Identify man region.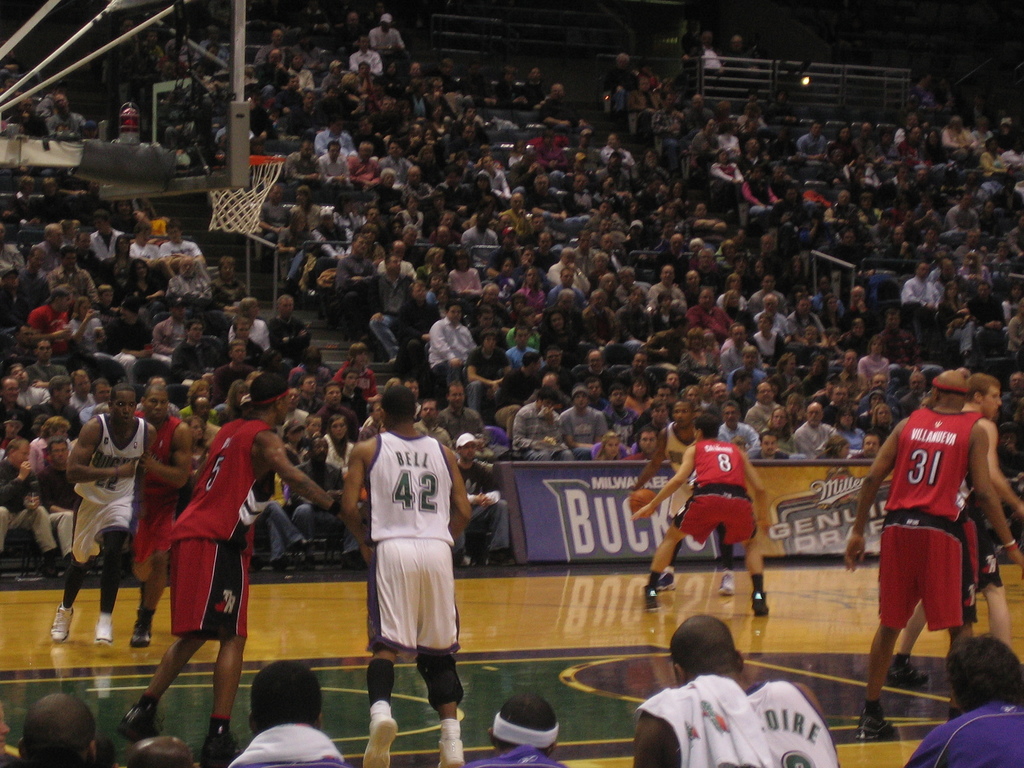
Region: l=632, t=614, r=849, b=767.
